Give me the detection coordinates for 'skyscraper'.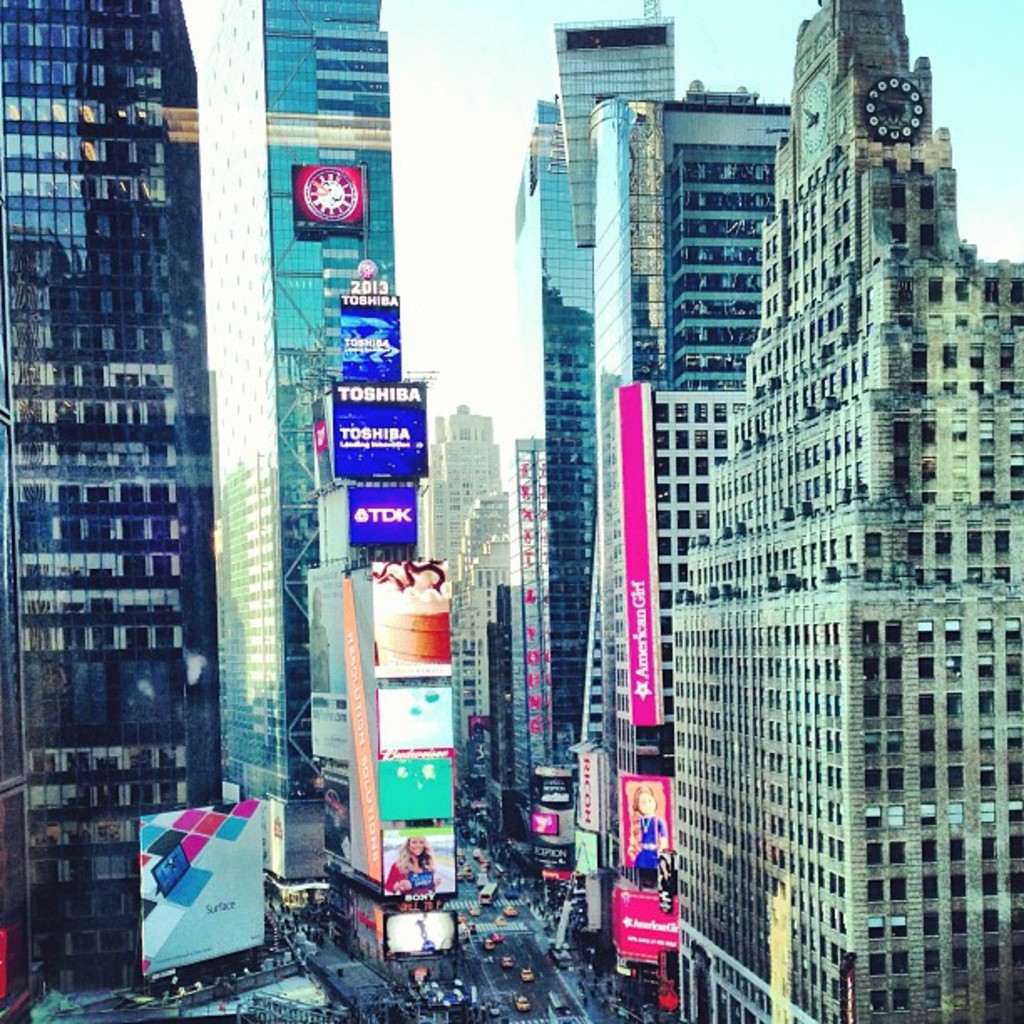
{"left": 207, "top": 0, "right": 395, "bottom": 887}.
